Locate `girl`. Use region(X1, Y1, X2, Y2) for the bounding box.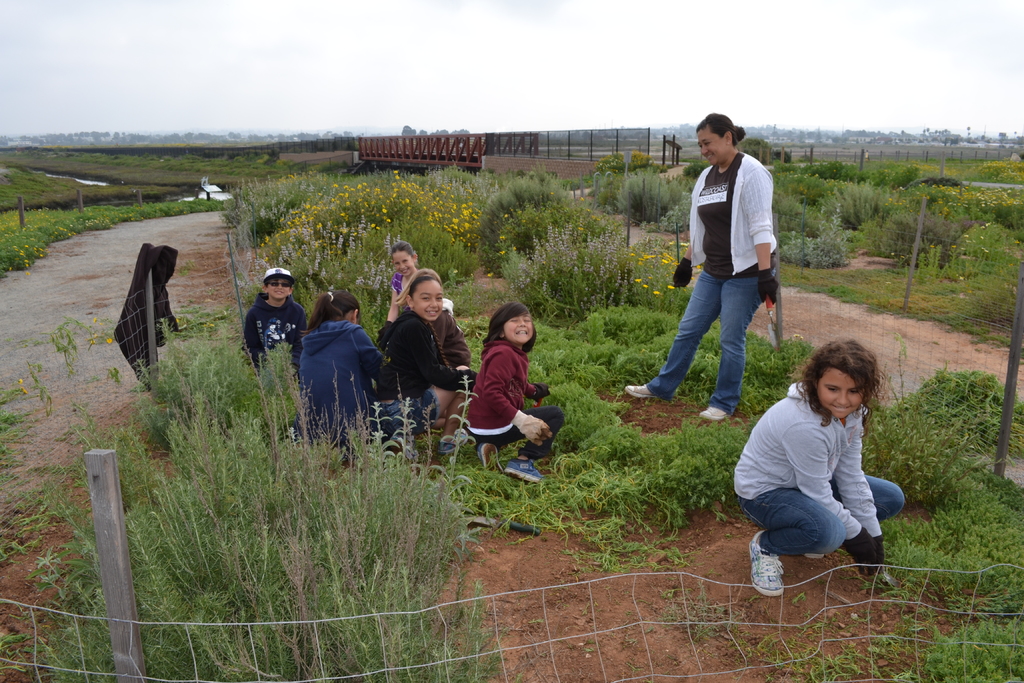
region(462, 304, 566, 481).
